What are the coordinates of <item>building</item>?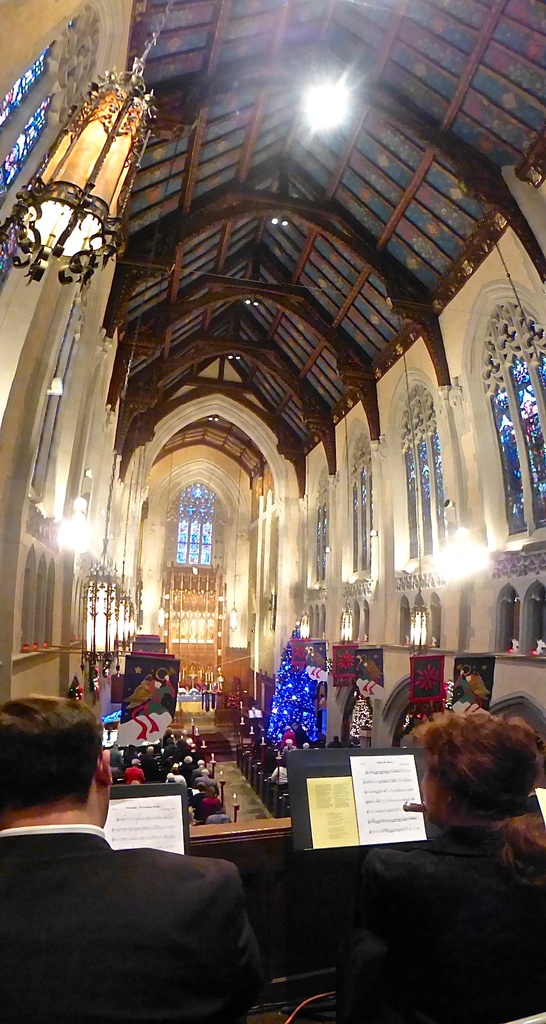
[x1=0, y1=0, x2=545, y2=1023].
